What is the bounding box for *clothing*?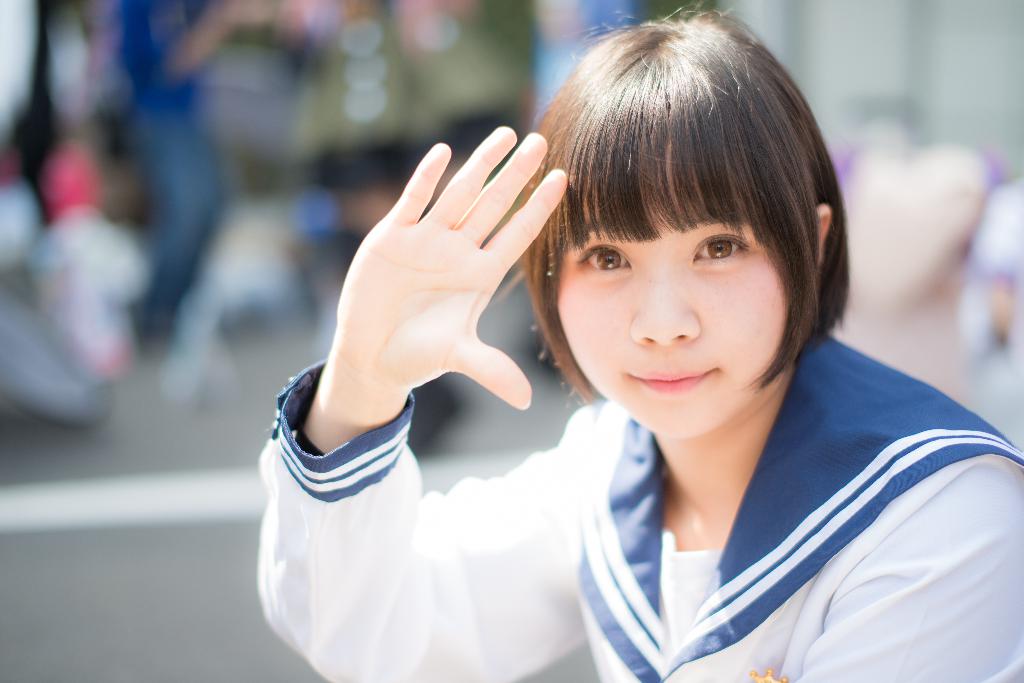
[x1=108, y1=0, x2=232, y2=335].
